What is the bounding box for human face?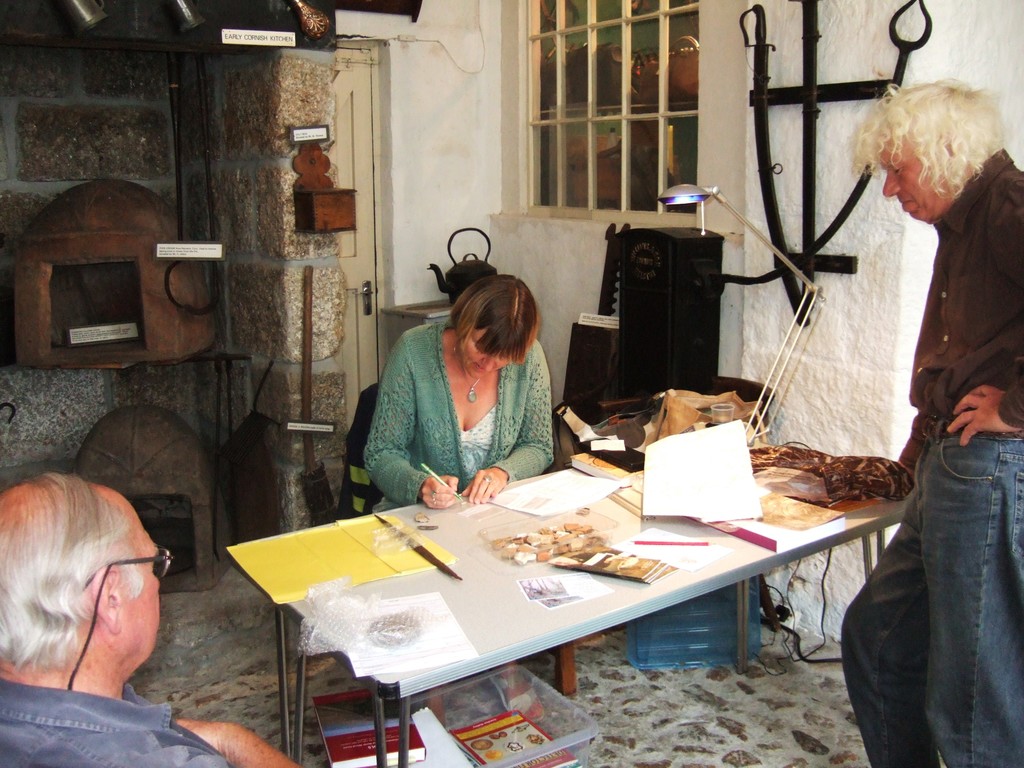
<region>456, 327, 508, 376</region>.
